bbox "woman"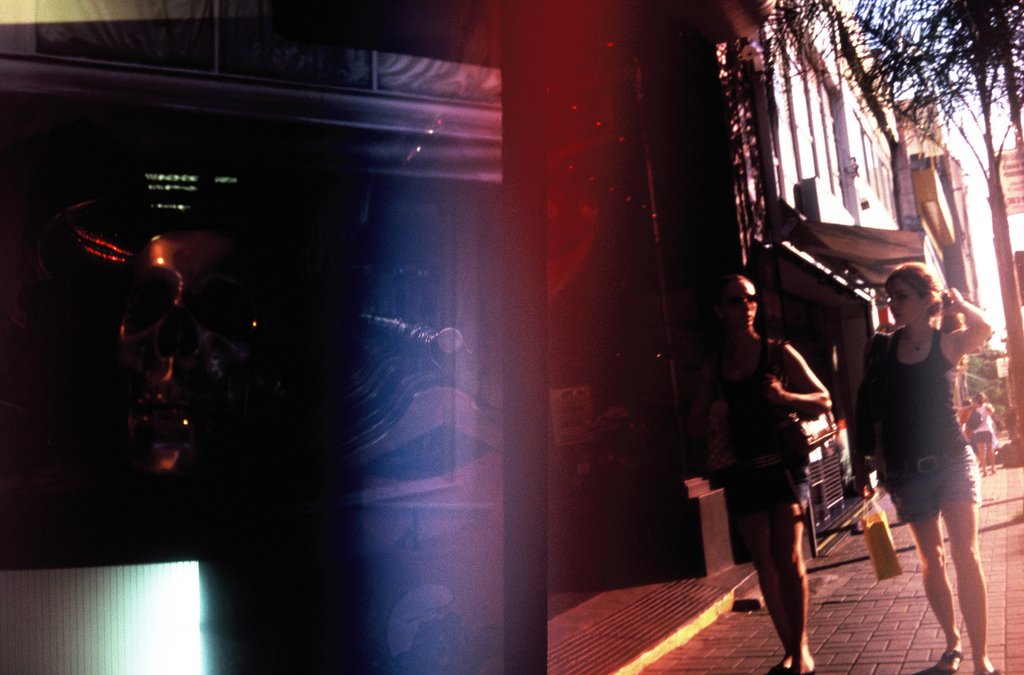
<bbox>843, 238, 1000, 652</bbox>
